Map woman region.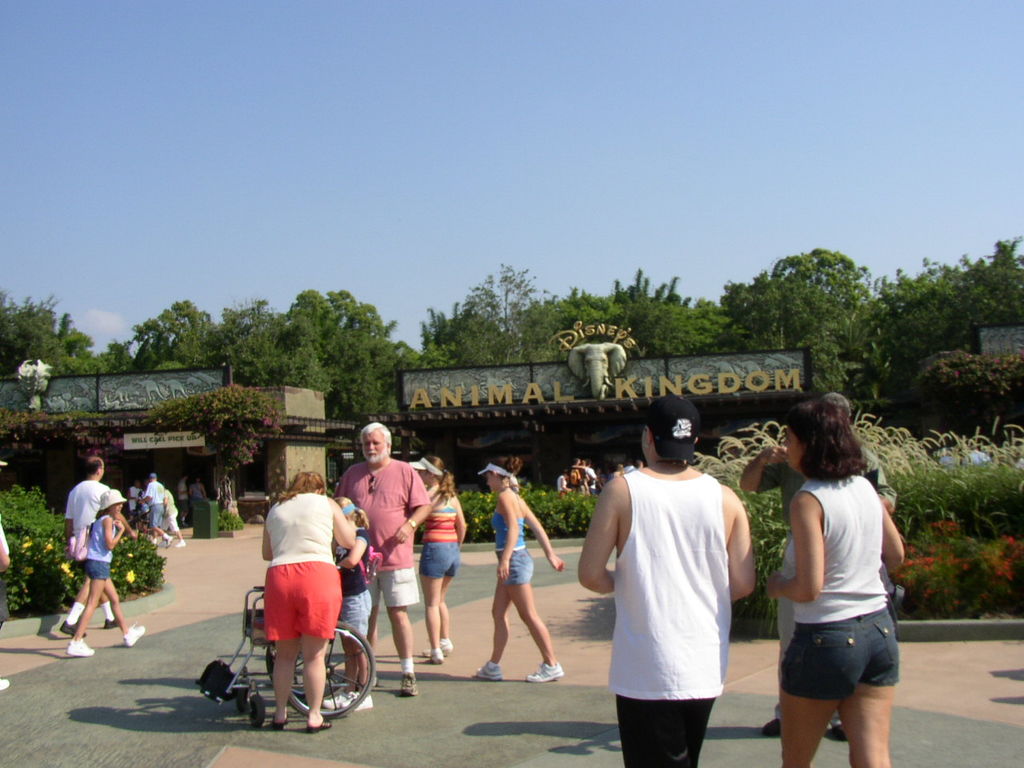
Mapped to bbox=(417, 454, 465, 665).
